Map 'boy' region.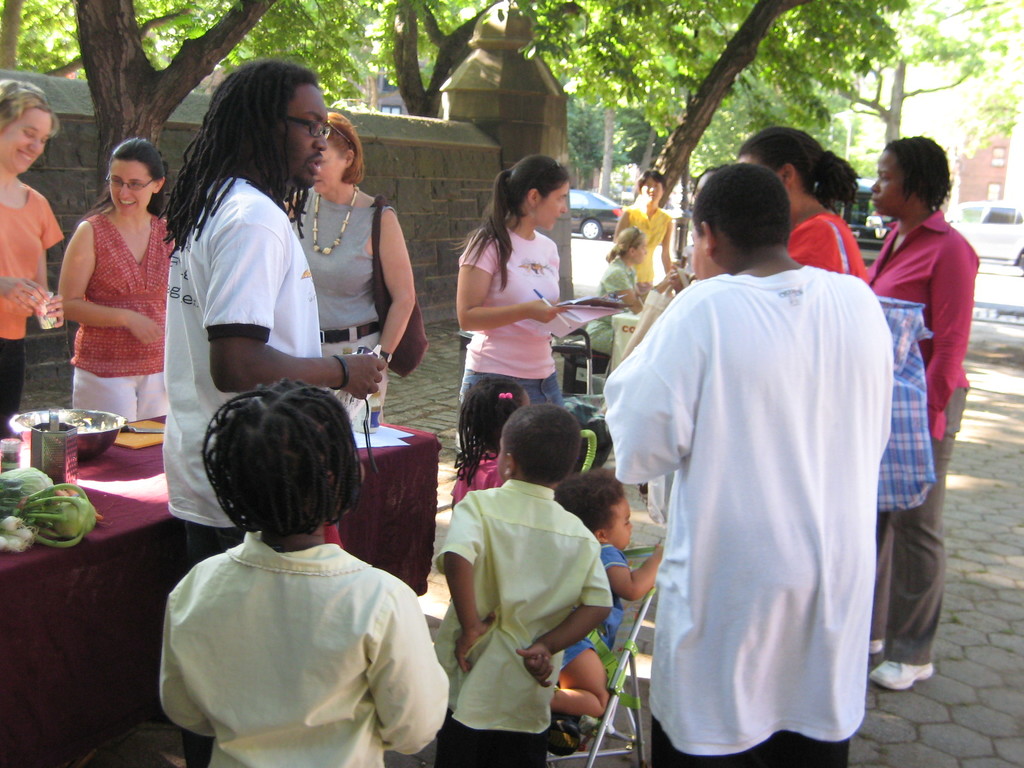
Mapped to [437, 399, 616, 767].
